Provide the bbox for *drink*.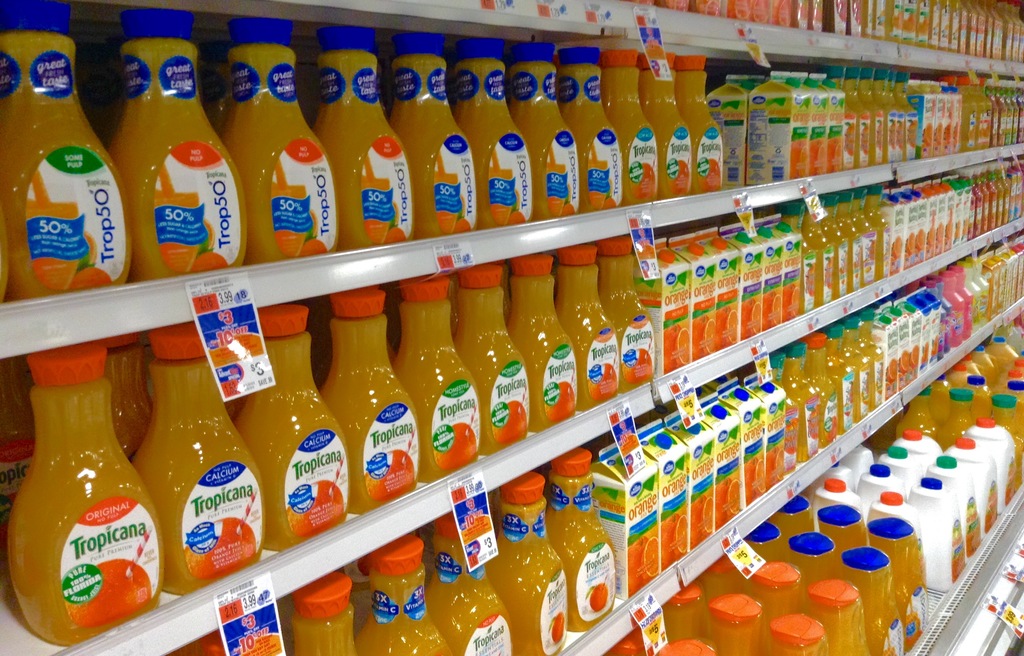
[x1=642, y1=53, x2=692, y2=199].
